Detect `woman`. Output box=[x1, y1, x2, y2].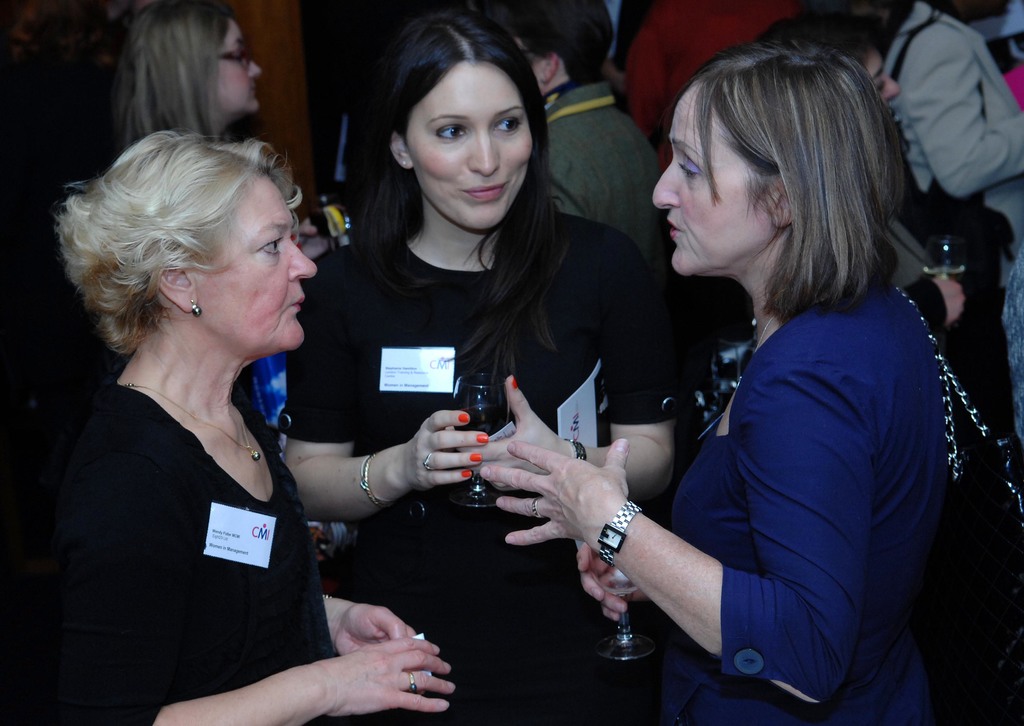
box=[284, 8, 678, 725].
